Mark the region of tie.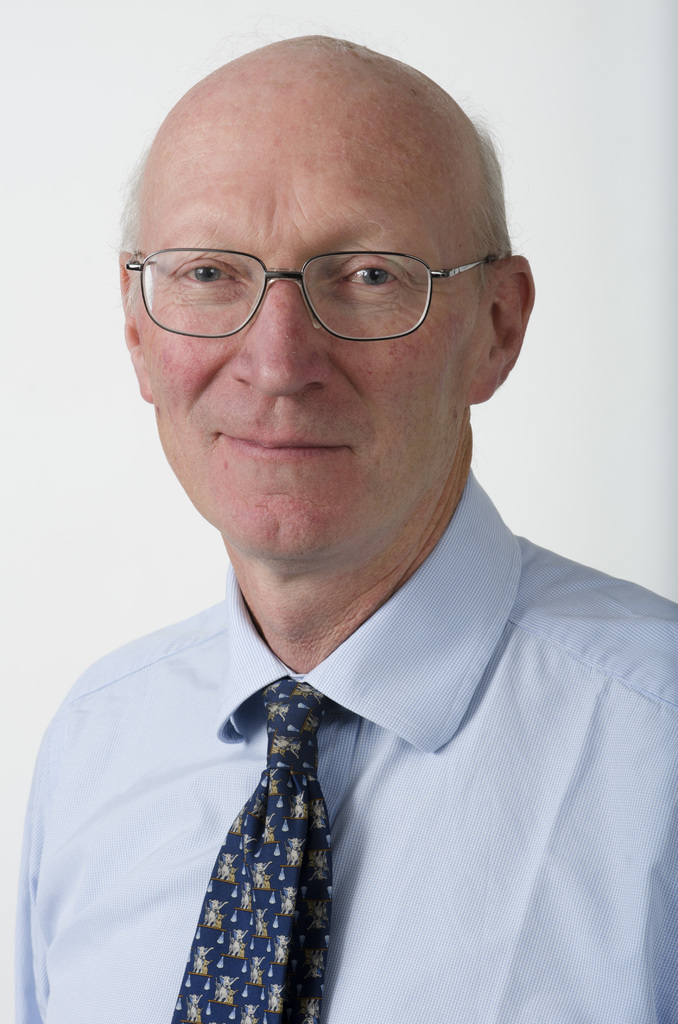
Region: rect(170, 684, 341, 1023).
